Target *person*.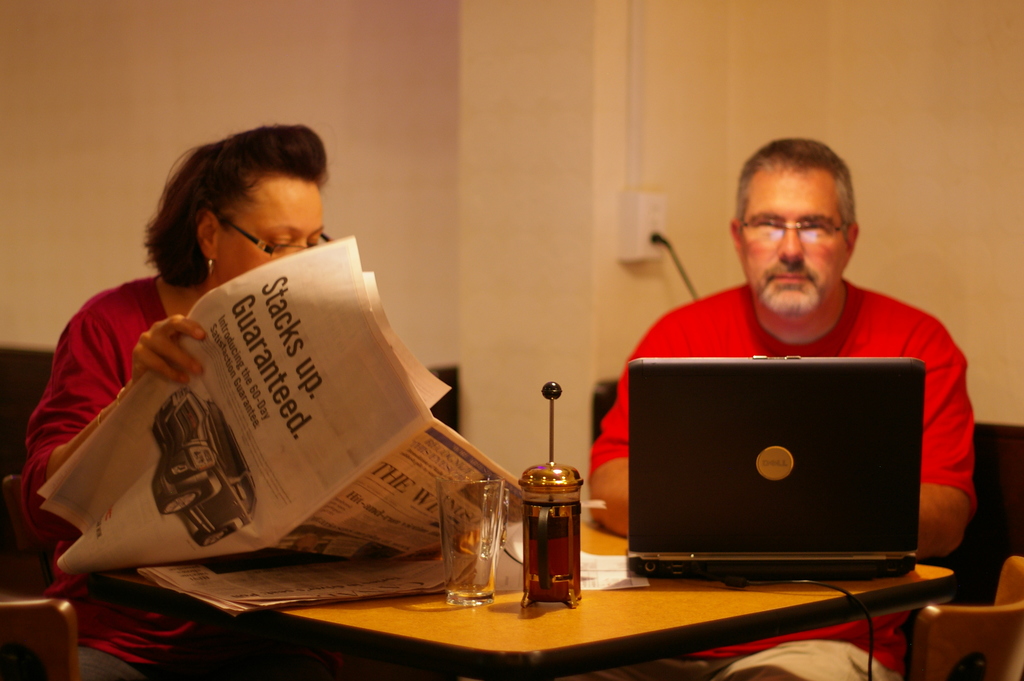
Target region: (x1=589, y1=138, x2=979, y2=680).
